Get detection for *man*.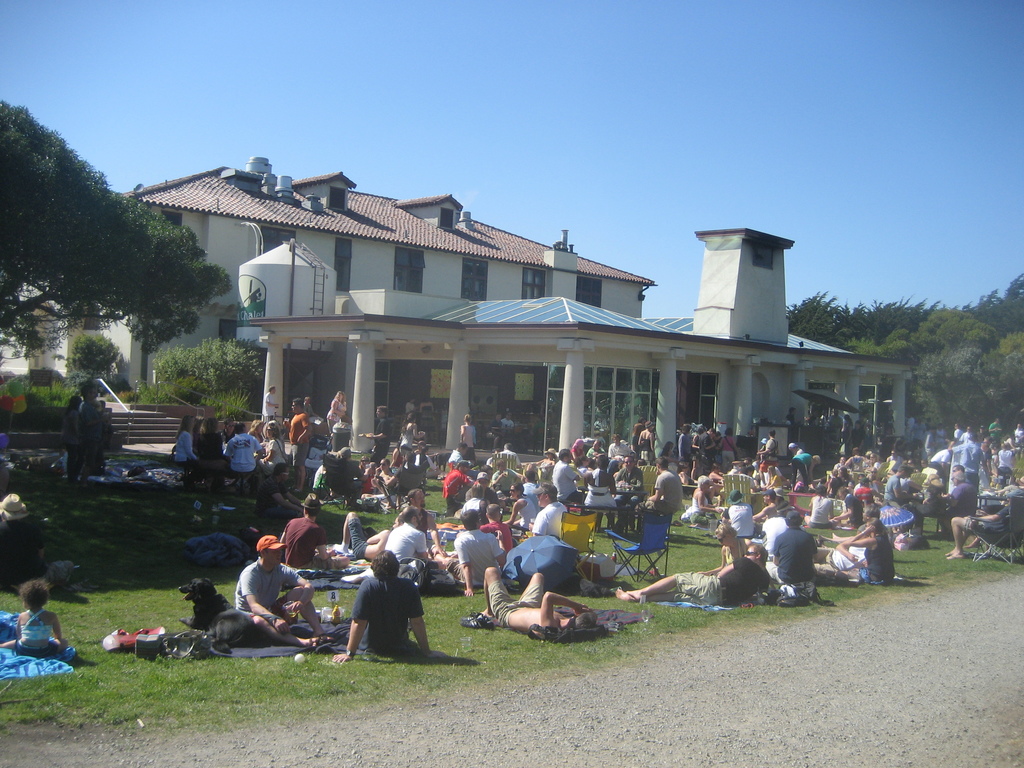
Detection: (387, 504, 445, 570).
